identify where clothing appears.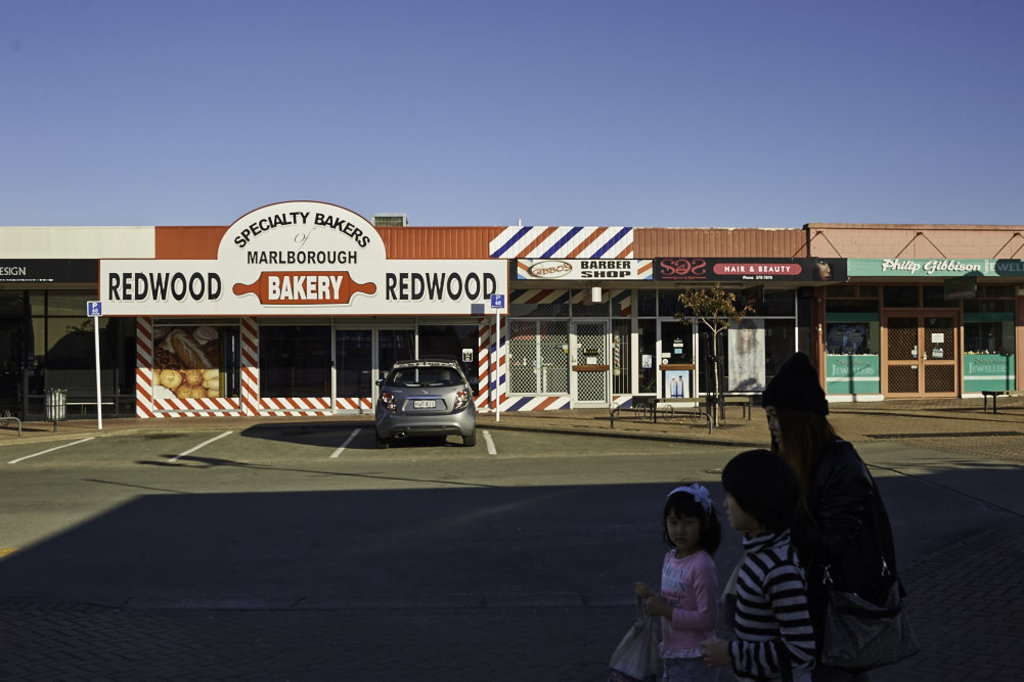
Appears at box(651, 555, 723, 681).
